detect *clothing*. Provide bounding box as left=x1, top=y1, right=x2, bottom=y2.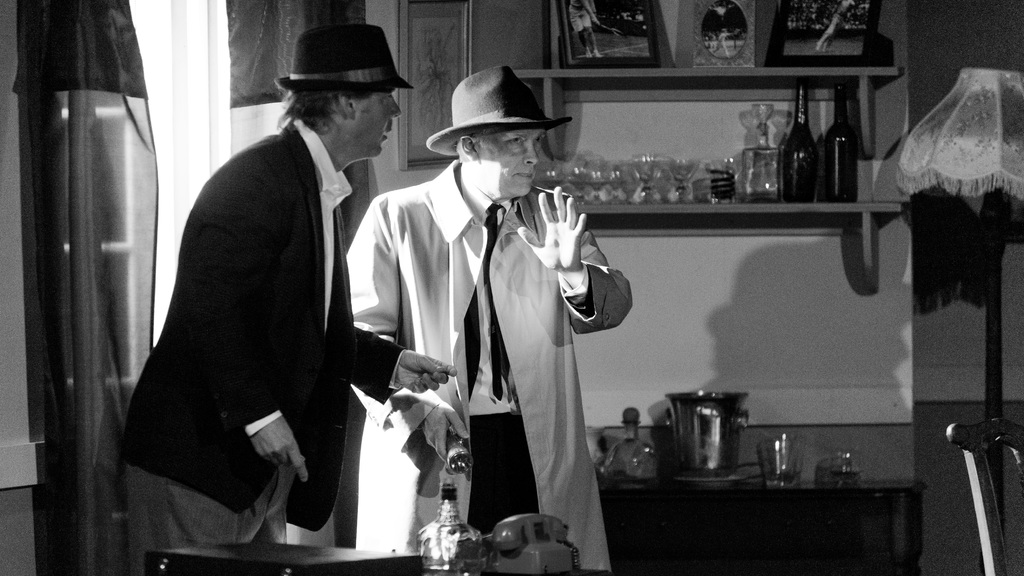
left=122, top=112, right=402, bottom=575.
